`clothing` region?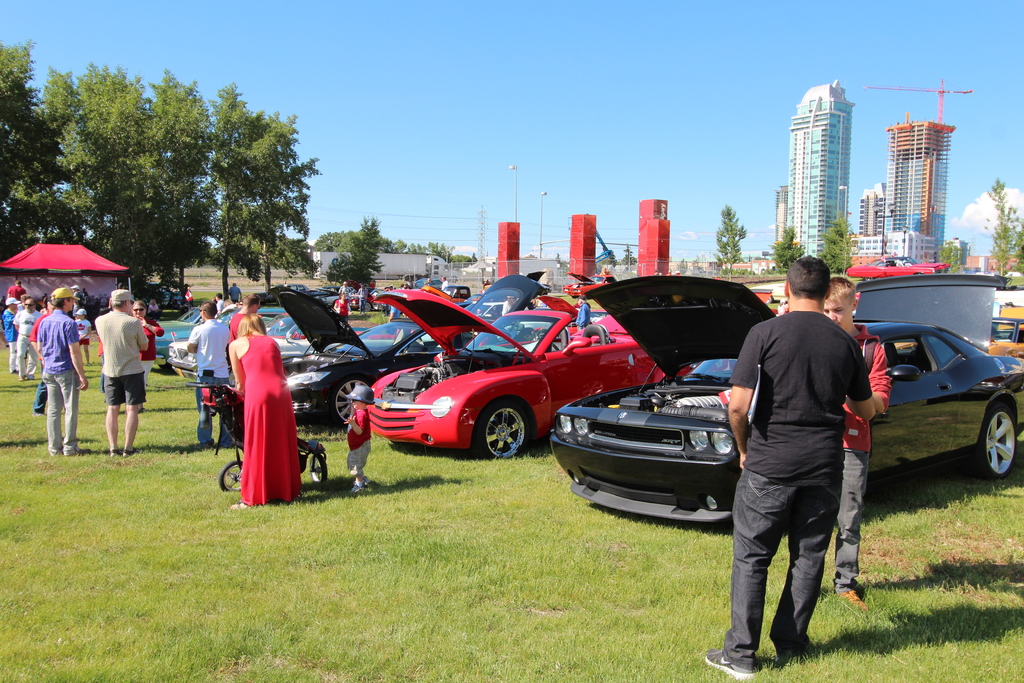
l=843, t=329, r=887, b=445
